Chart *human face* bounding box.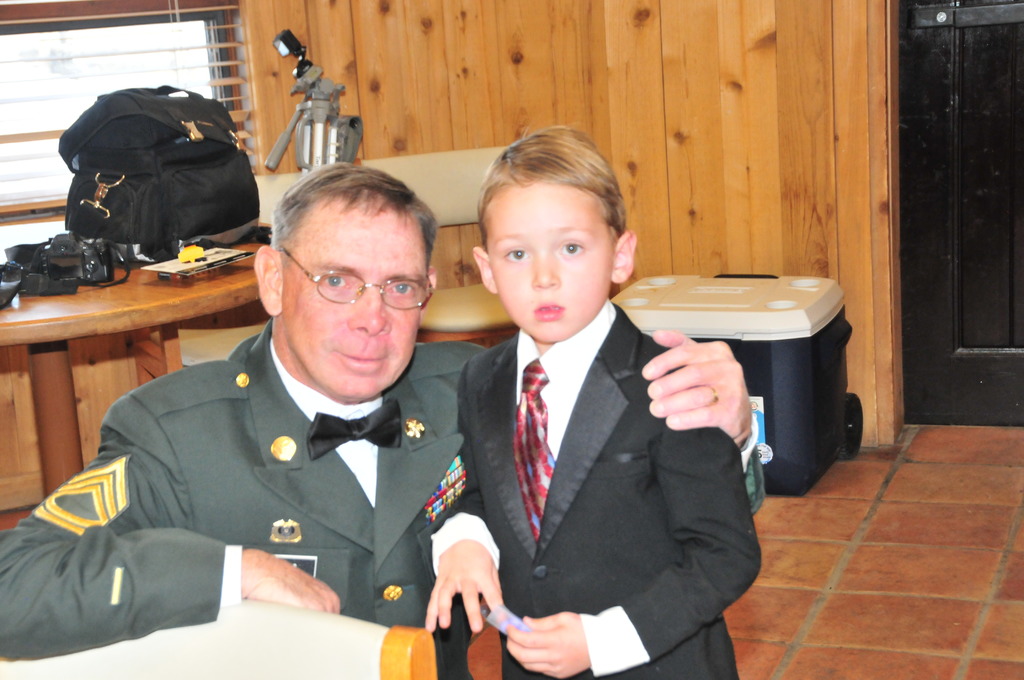
Charted: [278,202,435,394].
